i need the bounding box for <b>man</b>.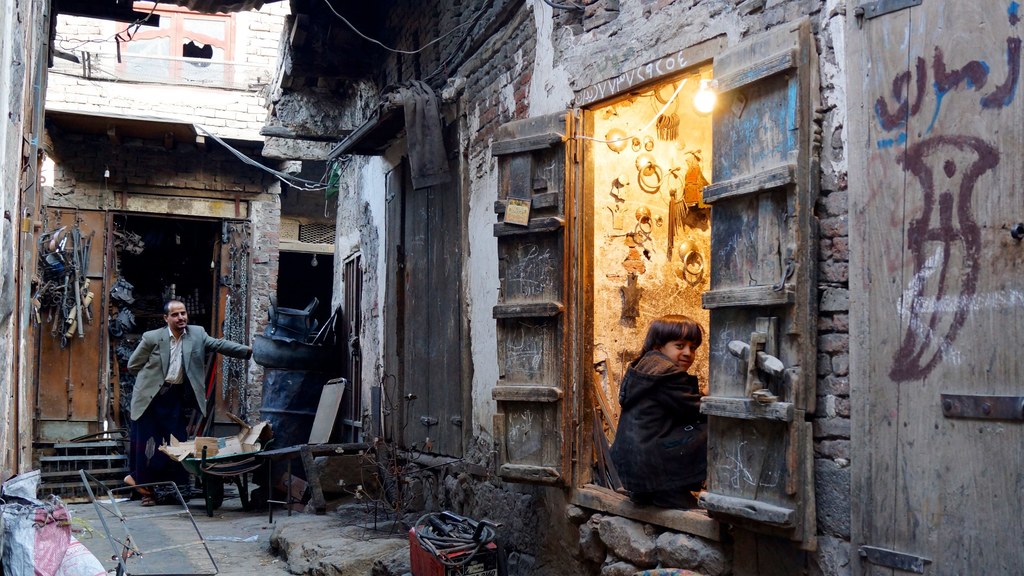
Here it is: detection(116, 292, 218, 489).
